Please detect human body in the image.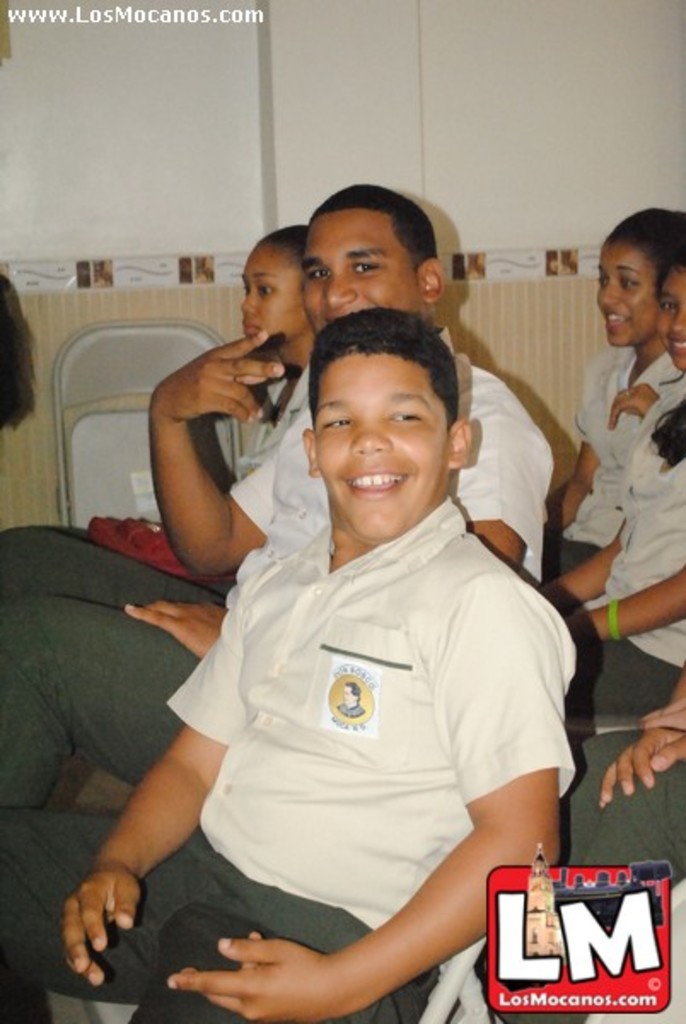
[left=565, top=720, right=684, bottom=882].
